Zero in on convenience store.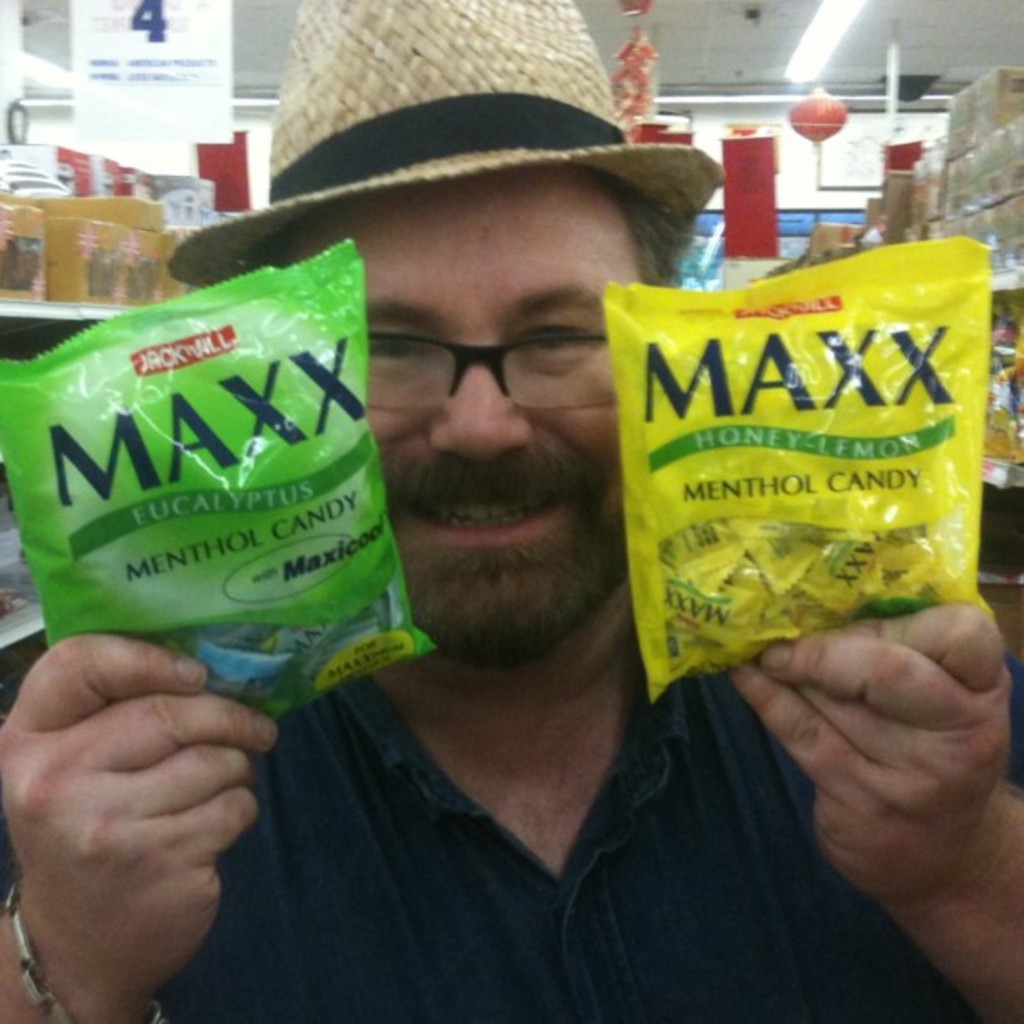
Zeroed in: 0:0:1022:1022.
